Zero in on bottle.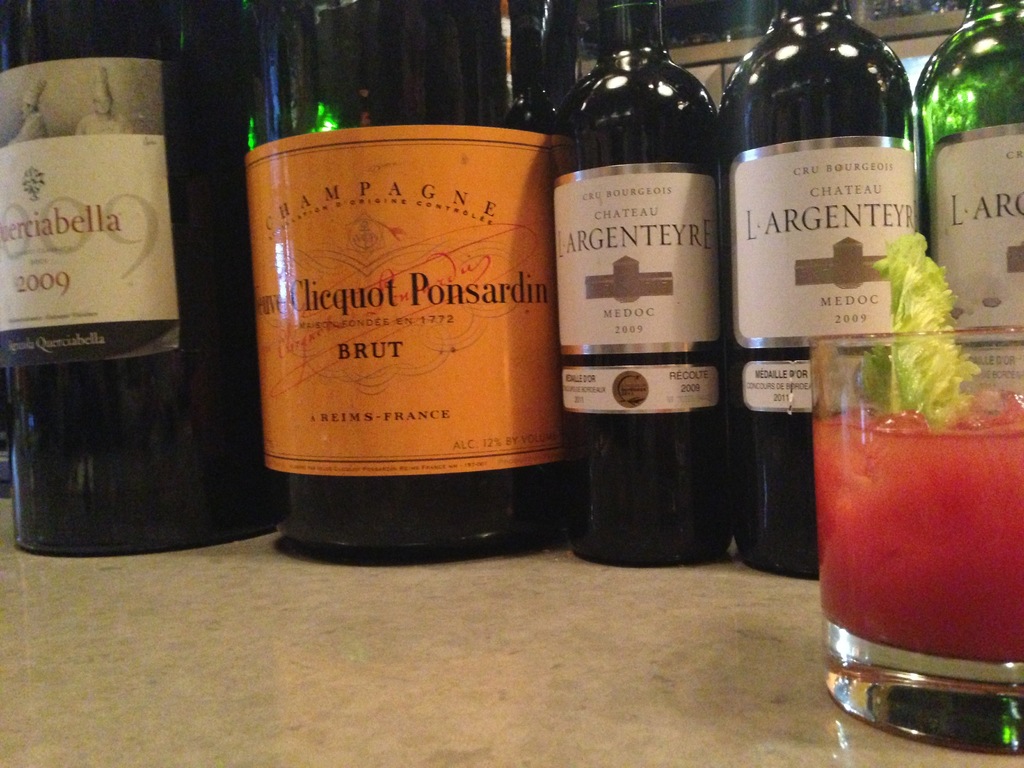
Zeroed in: bbox(552, 0, 733, 568).
